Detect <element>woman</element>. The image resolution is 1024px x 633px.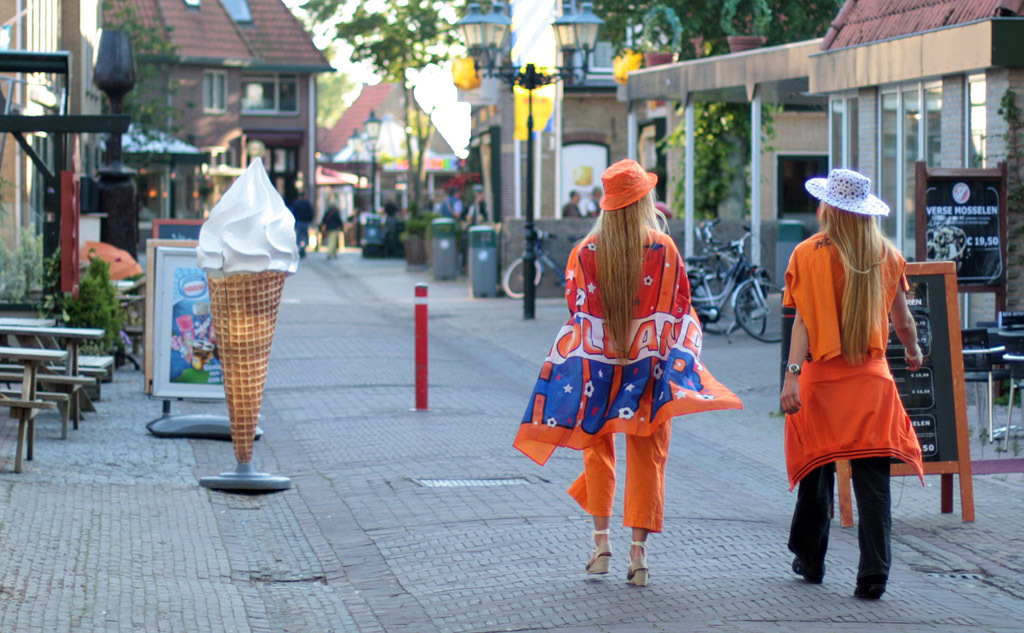
<bbox>518, 155, 739, 588</bbox>.
